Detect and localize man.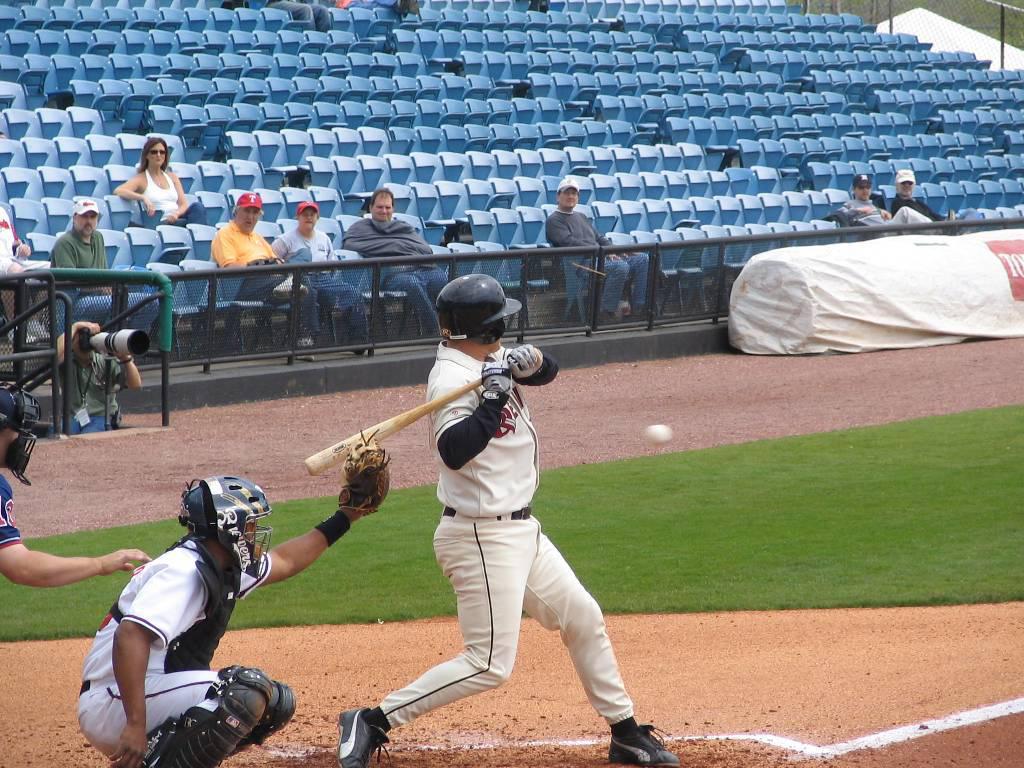
Localized at 55/321/140/437.
